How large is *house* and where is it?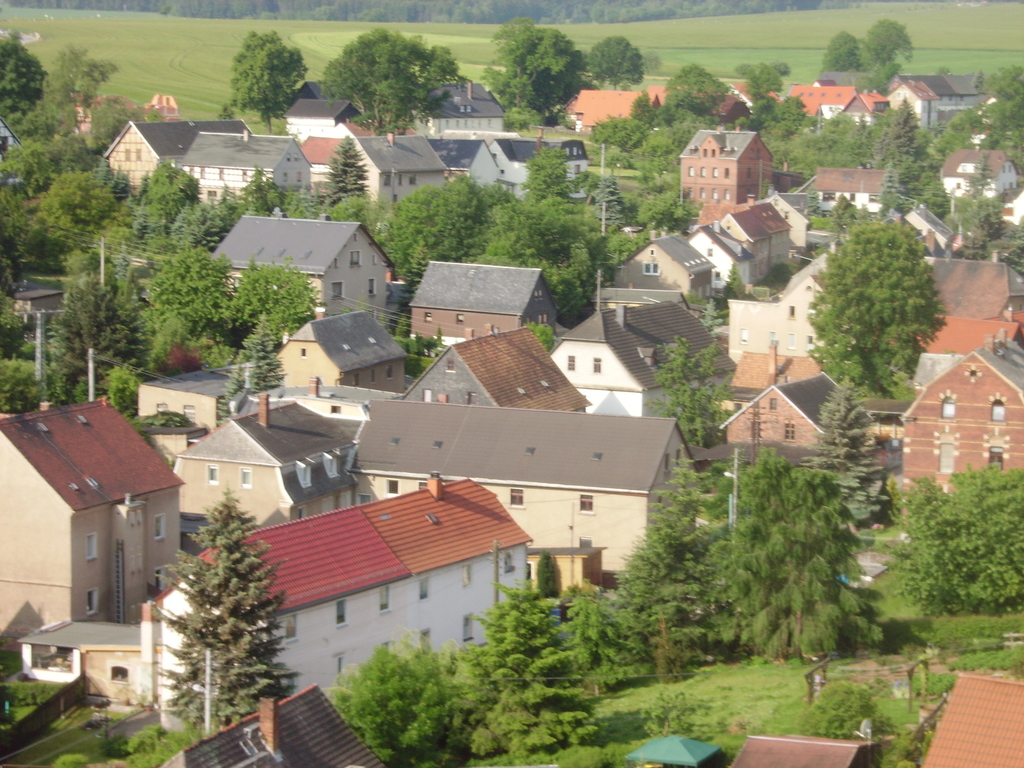
Bounding box: bbox=[250, 306, 410, 392].
